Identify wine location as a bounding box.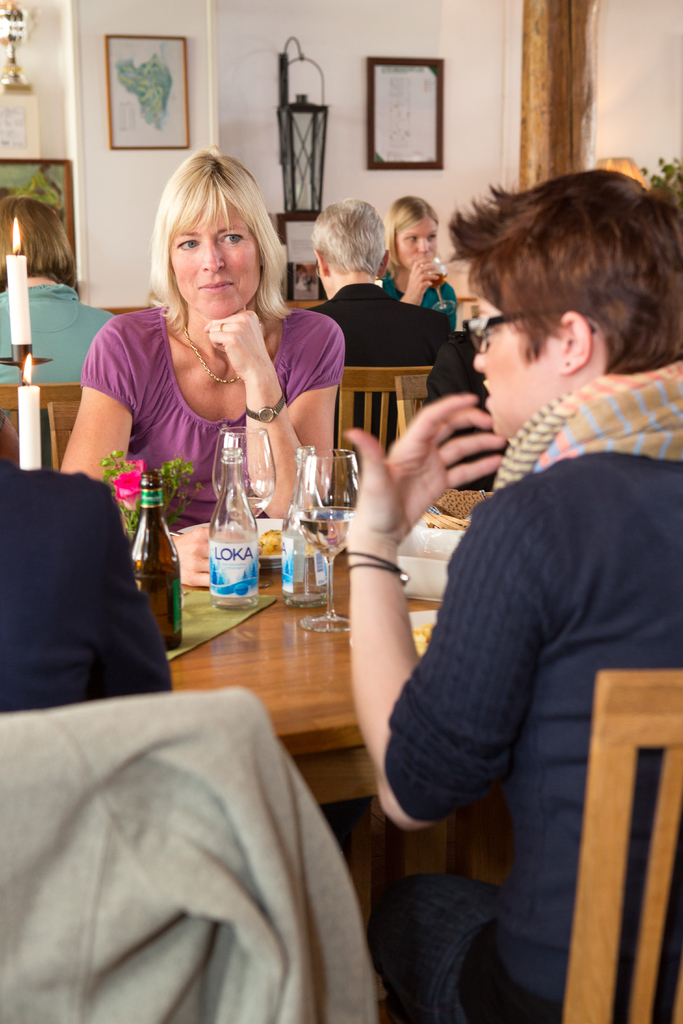
{"x1": 429, "y1": 271, "x2": 445, "y2": 288}.
